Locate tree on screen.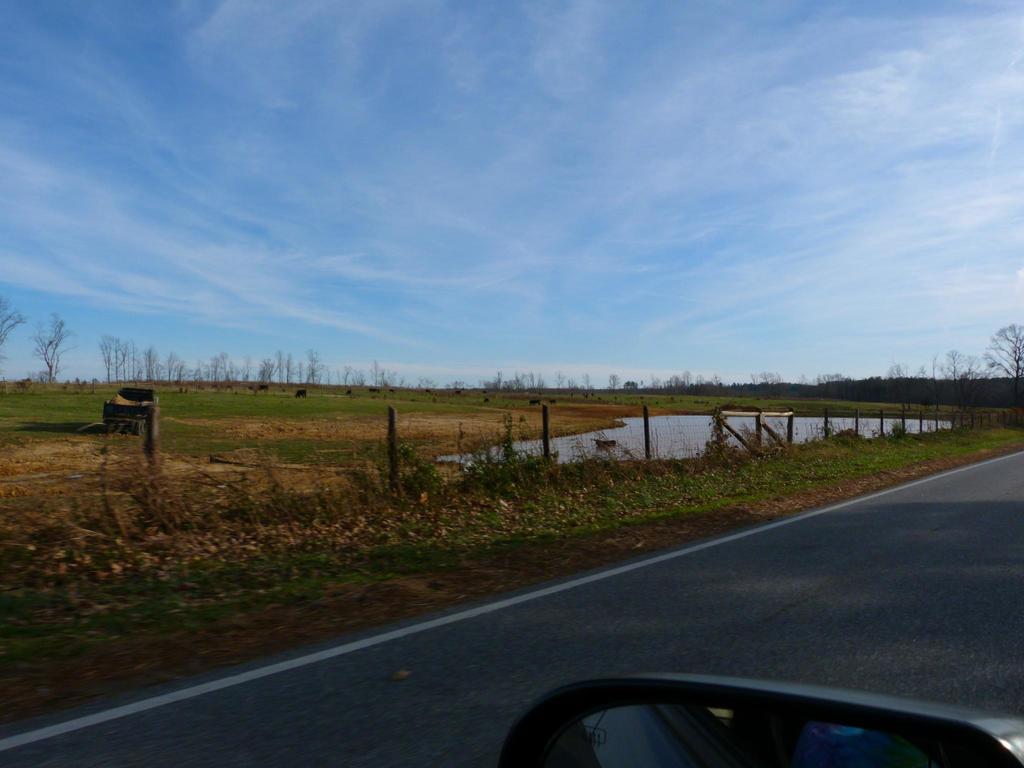
On screen at {"x1": 663, "y1": 369, "x2": 685, "y2": 388}.
